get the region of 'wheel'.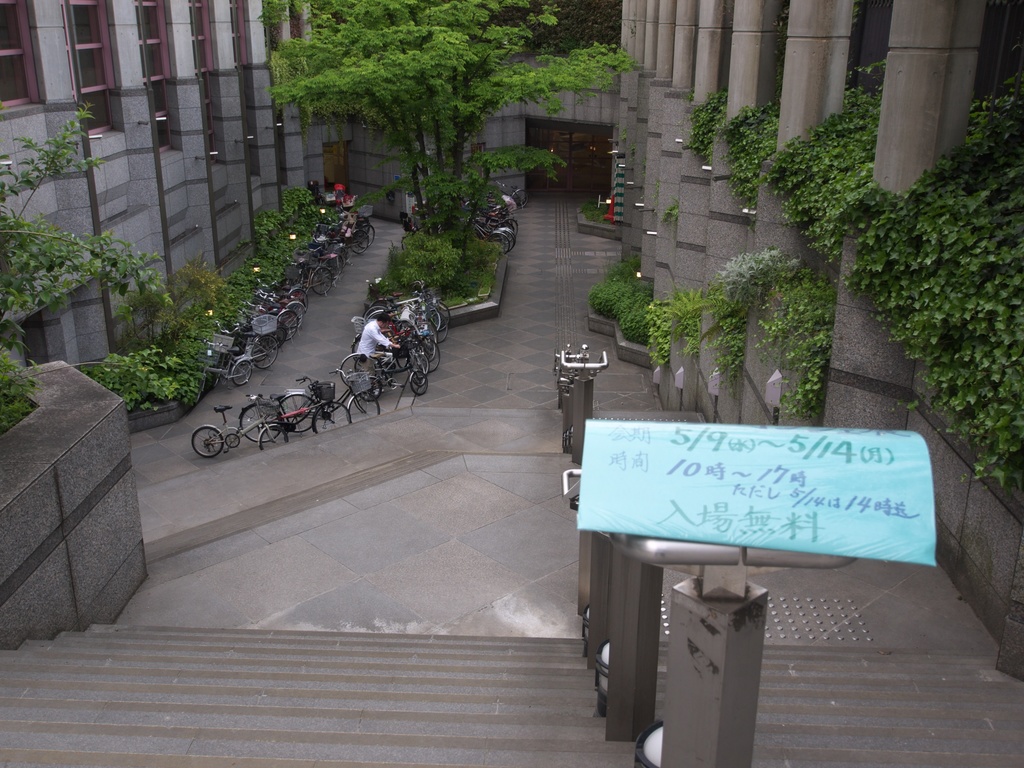
[left=348, top=333, right=376, bottom=367].
